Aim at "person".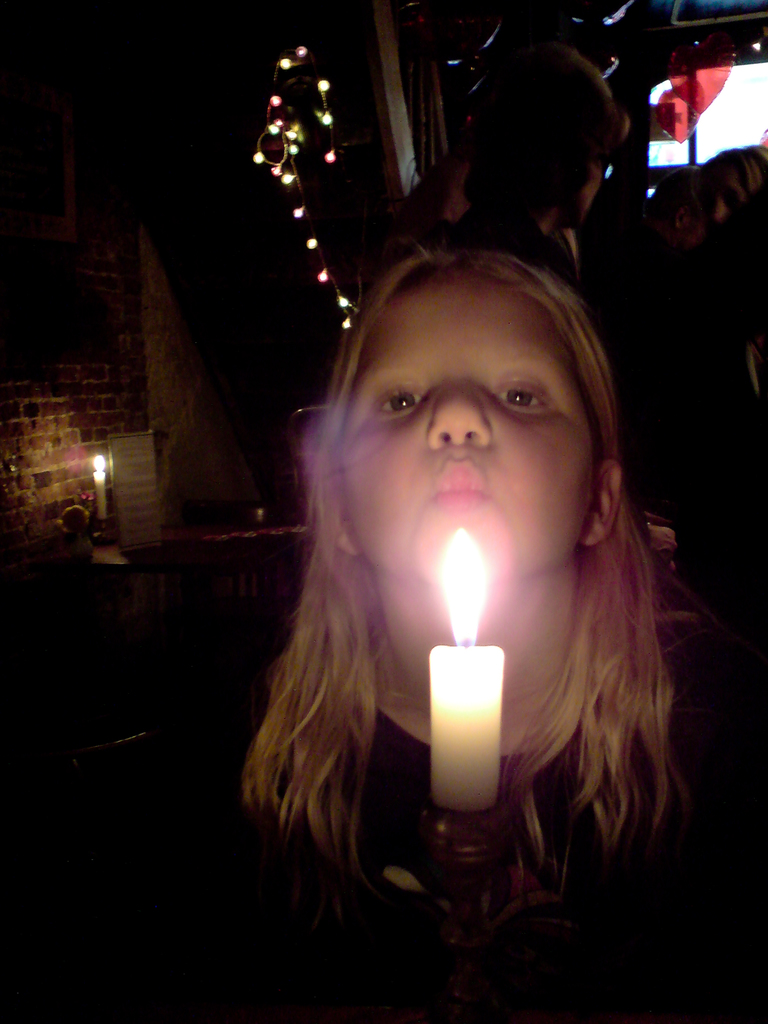
Aimed at bbox(273, 241, 628, 838).
